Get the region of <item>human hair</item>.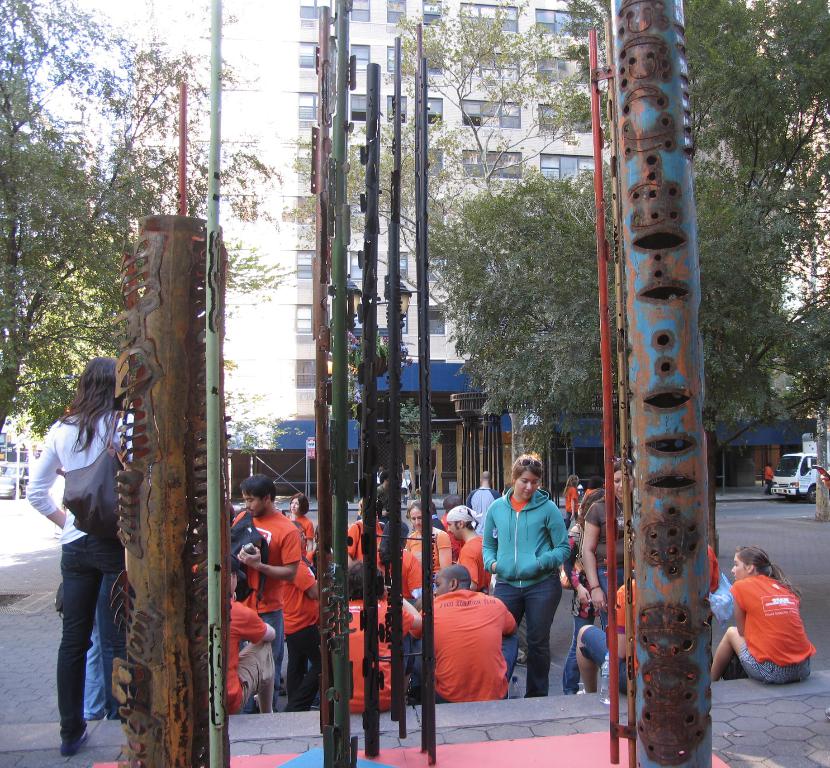
<bbox>407, 500, 423, 517</bbox>.
